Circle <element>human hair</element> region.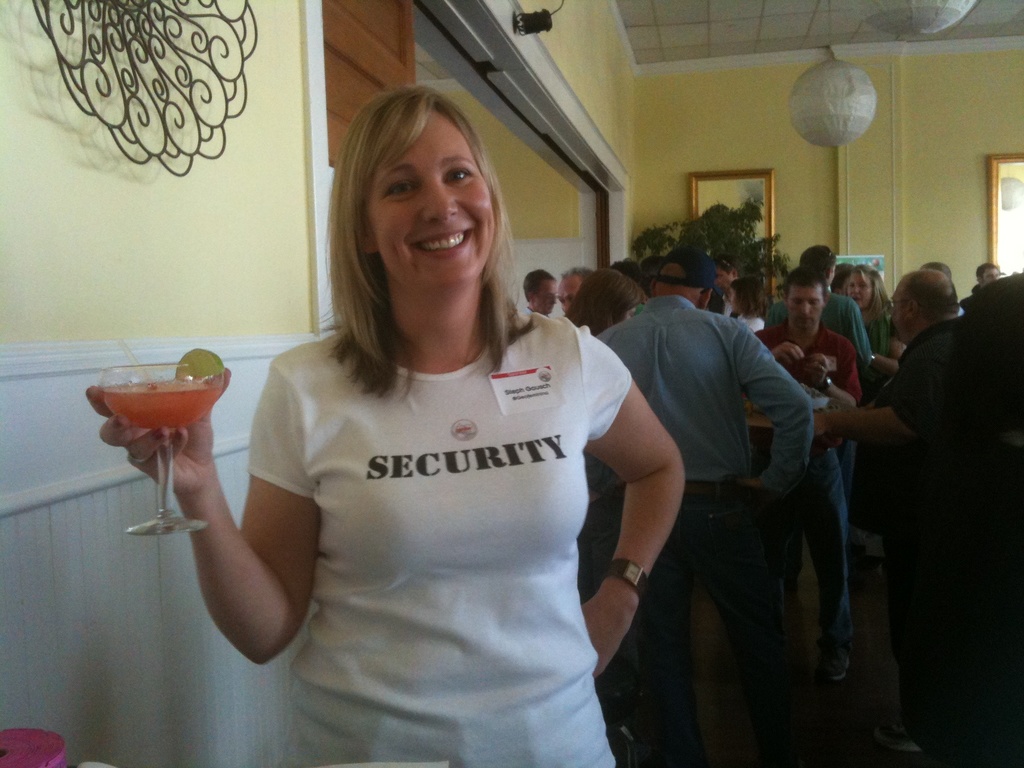
Region: bbox=[796, 242, 834, 278].
